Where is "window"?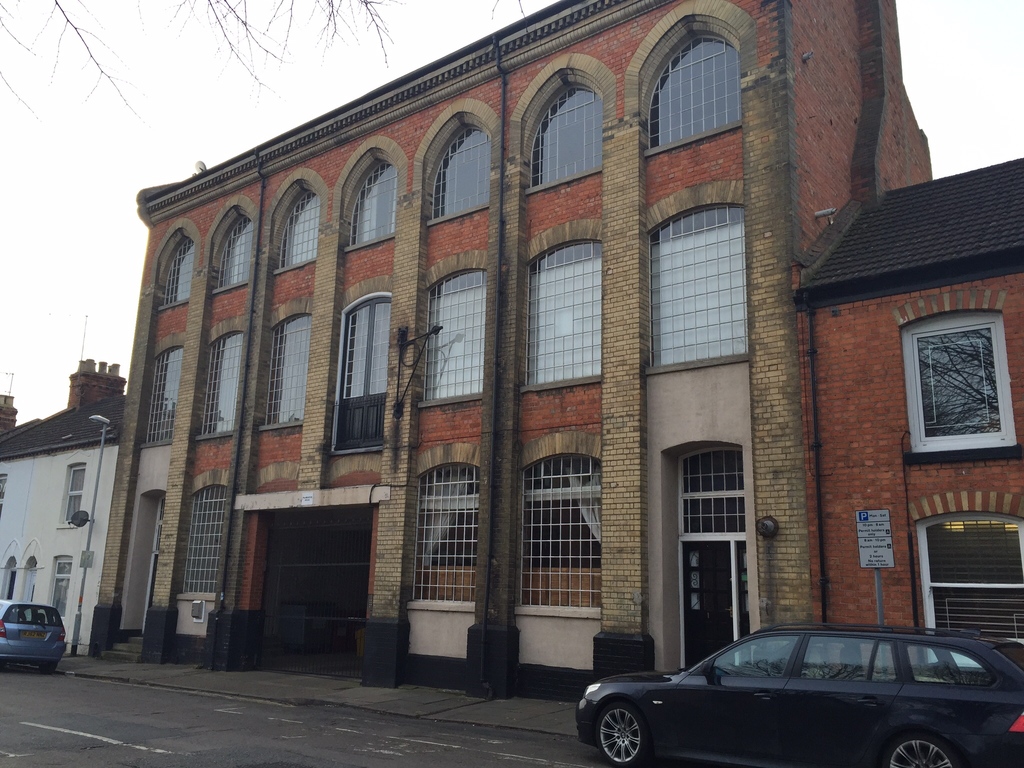
<box>260,316,306,433</box>.
